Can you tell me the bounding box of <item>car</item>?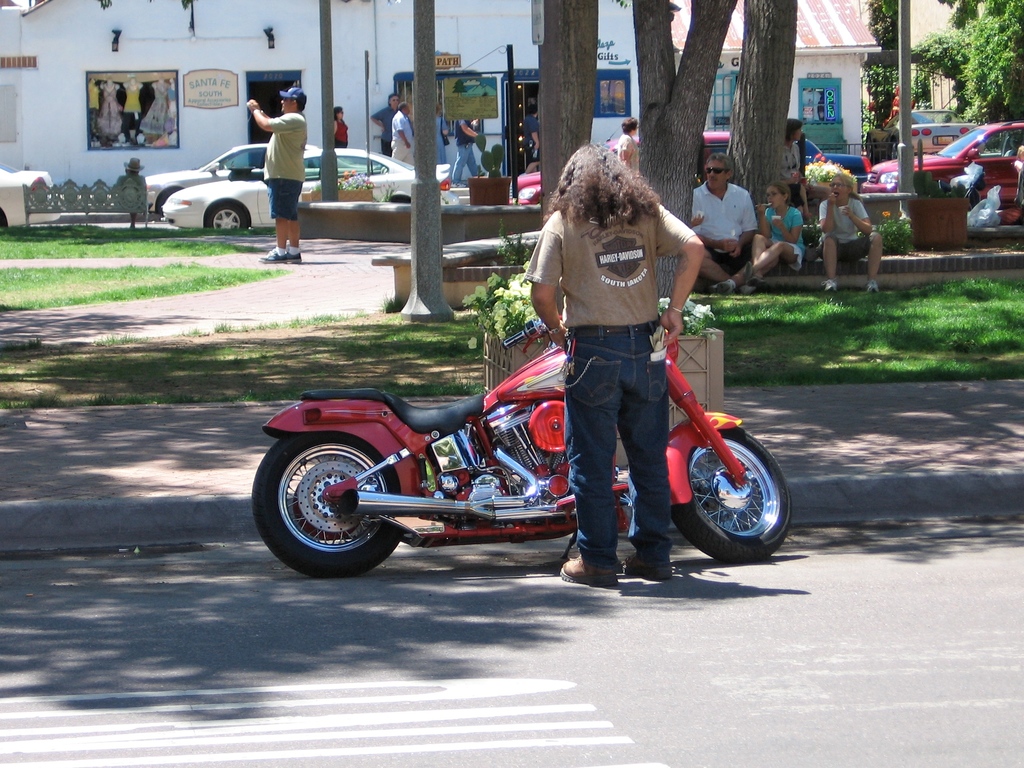
[499, 127, 783, 212].
